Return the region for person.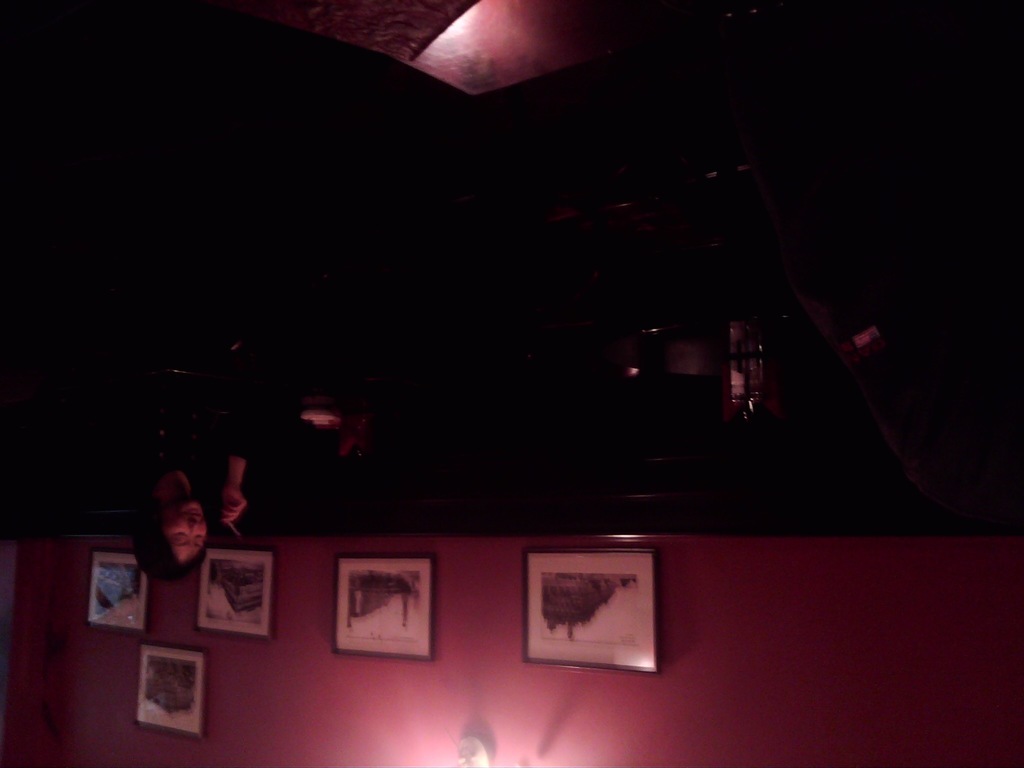
[126, 363, 263, 571].
